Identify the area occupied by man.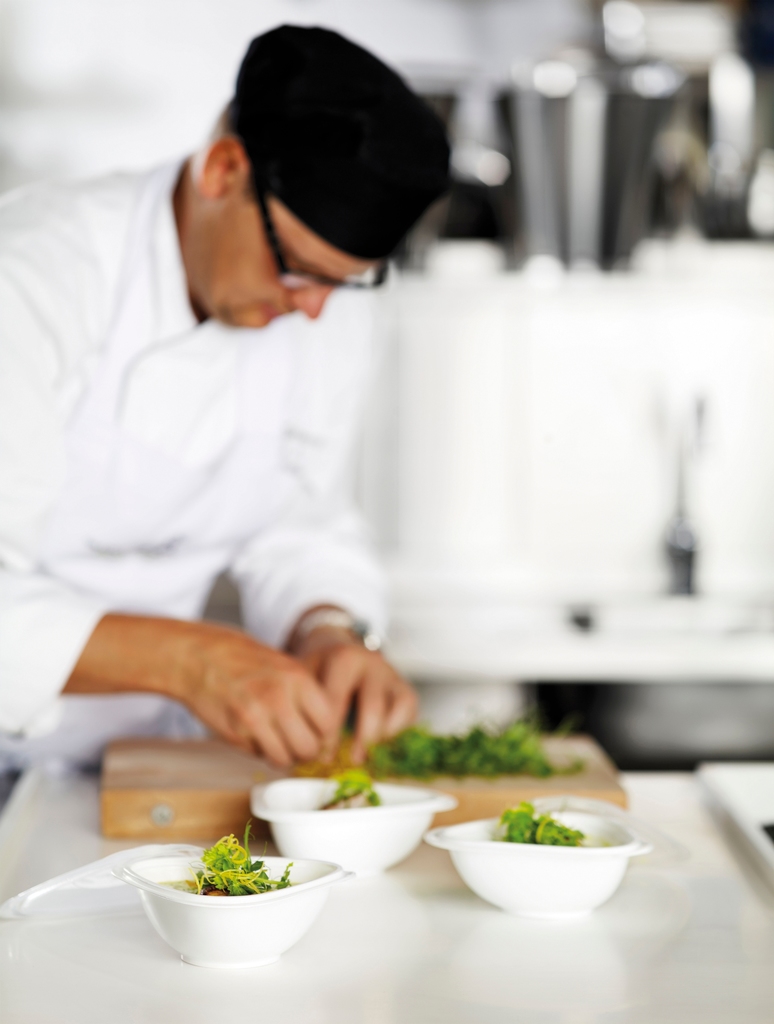
Area: (left=4, top=9, right=481, bottom=769).
